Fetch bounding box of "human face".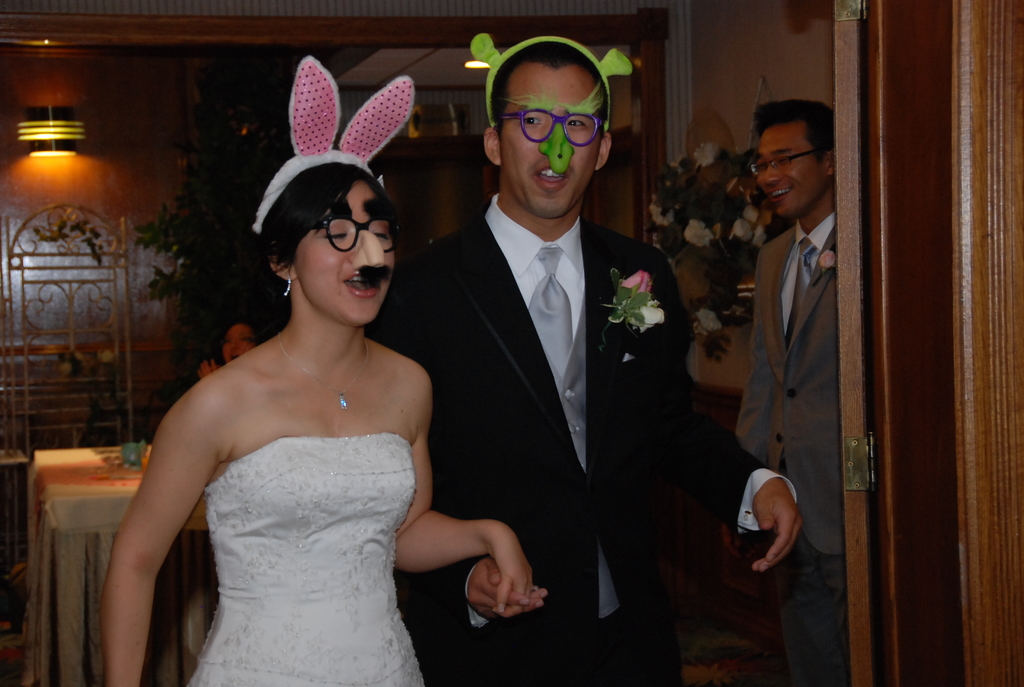
Bbox: (755, 123, 829, 217).
